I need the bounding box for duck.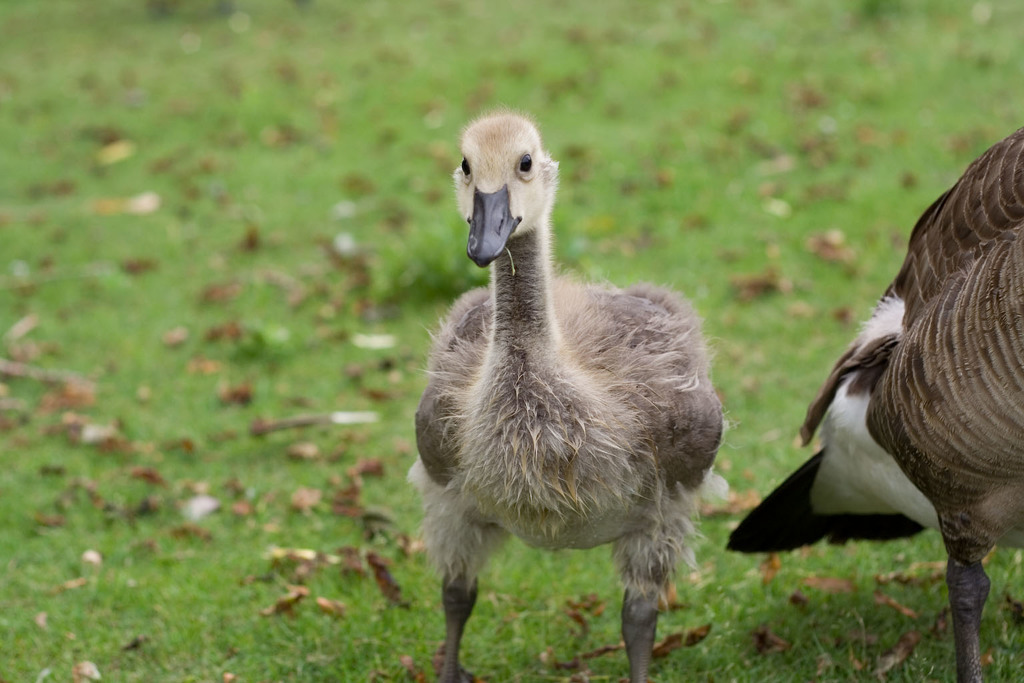
Here it is: <box>409,79,736,682</box>.
